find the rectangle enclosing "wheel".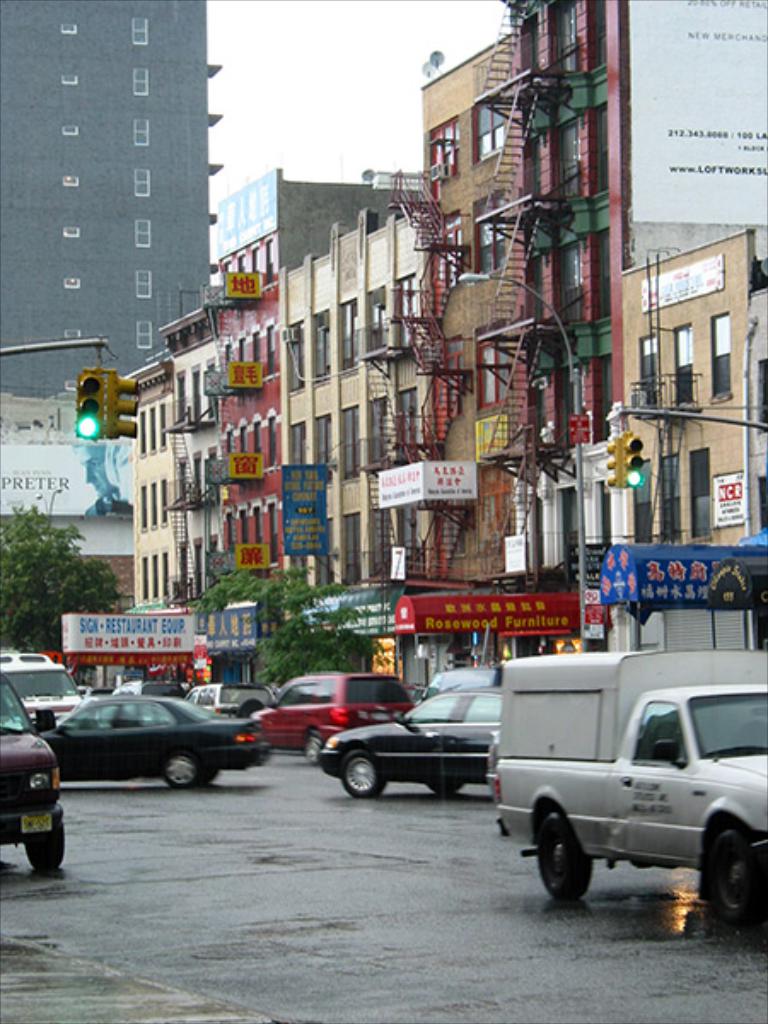
<region>22, 807, 67, 867</region>.
